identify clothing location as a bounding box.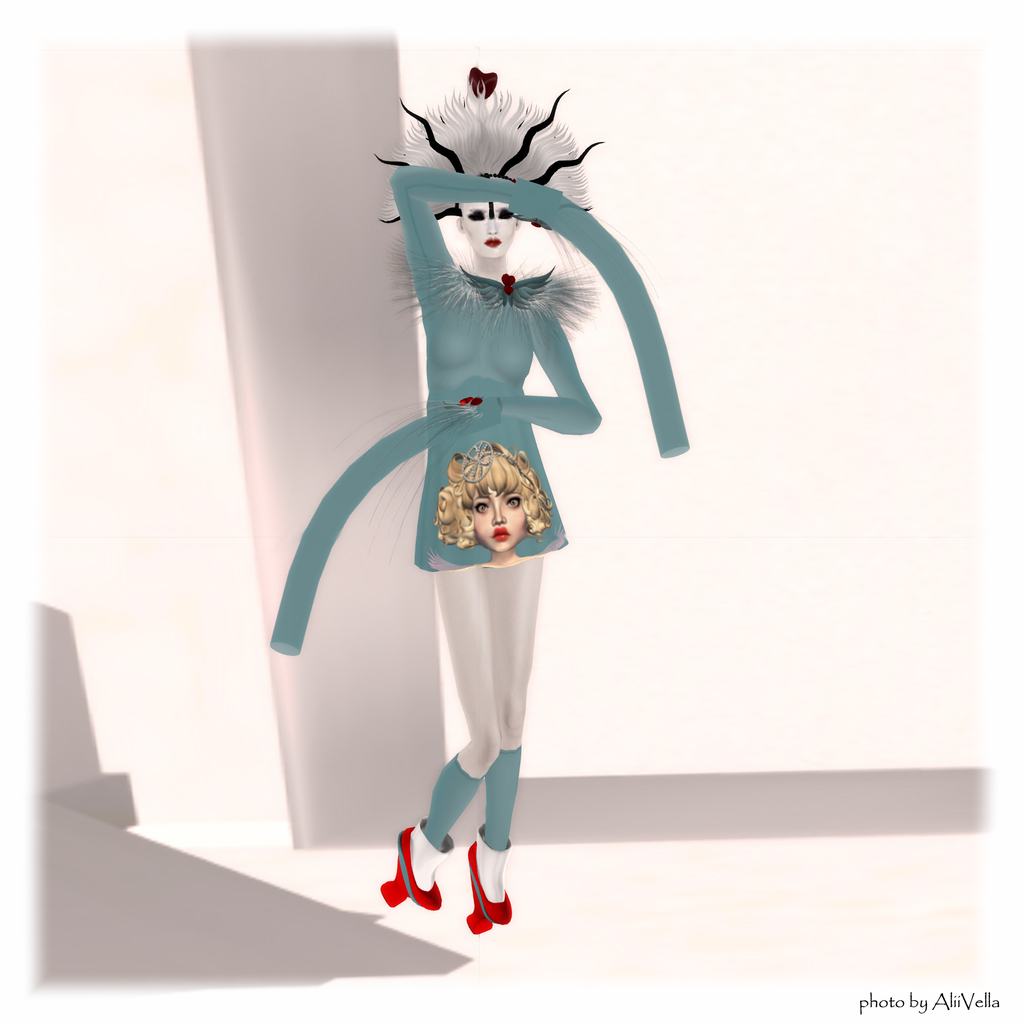
box=[433, 547, 564, 865].
